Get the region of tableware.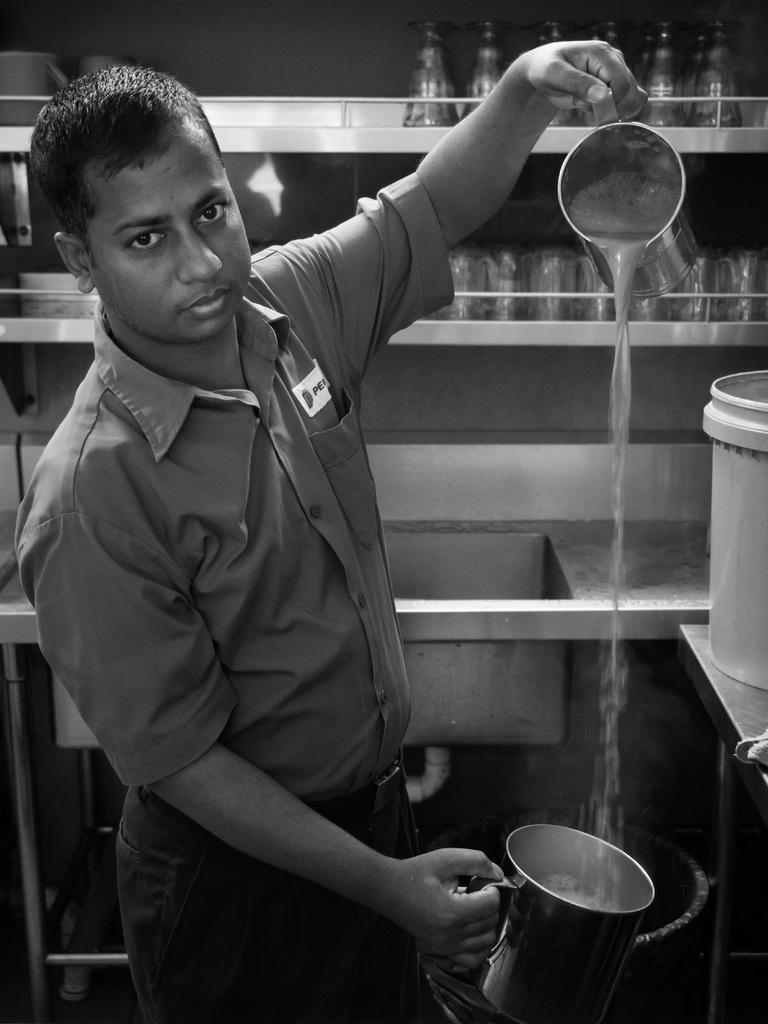
{"x1": 553, "y1": 81, "x2": 702, "y2": 300}.
